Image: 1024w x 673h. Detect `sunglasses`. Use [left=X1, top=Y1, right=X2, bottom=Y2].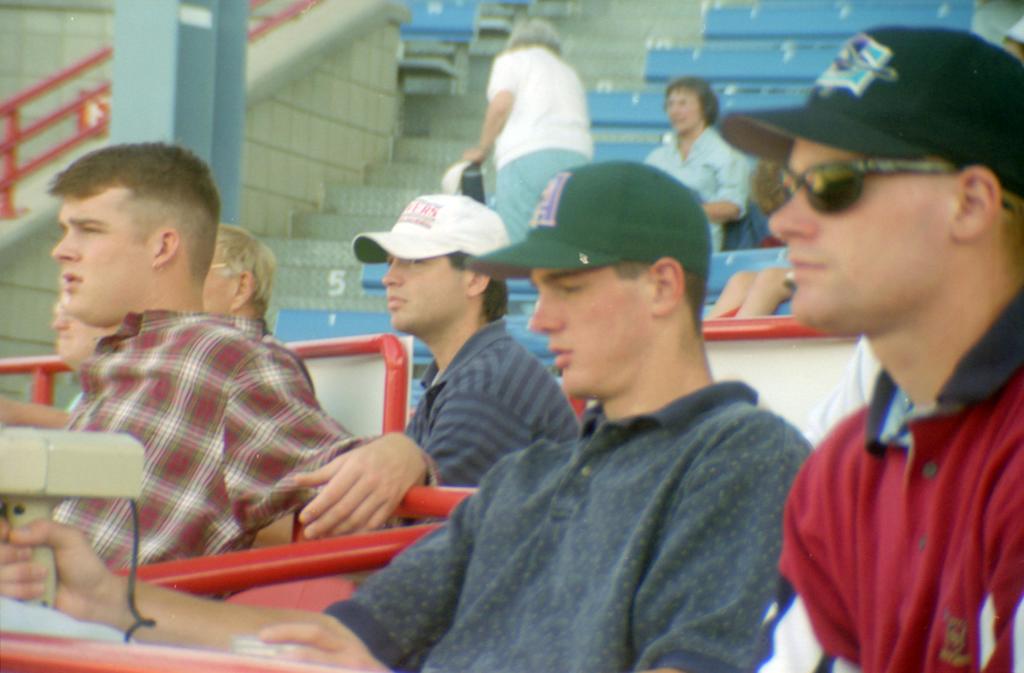
[left=740, top=151, right=1000, bottom=224].
